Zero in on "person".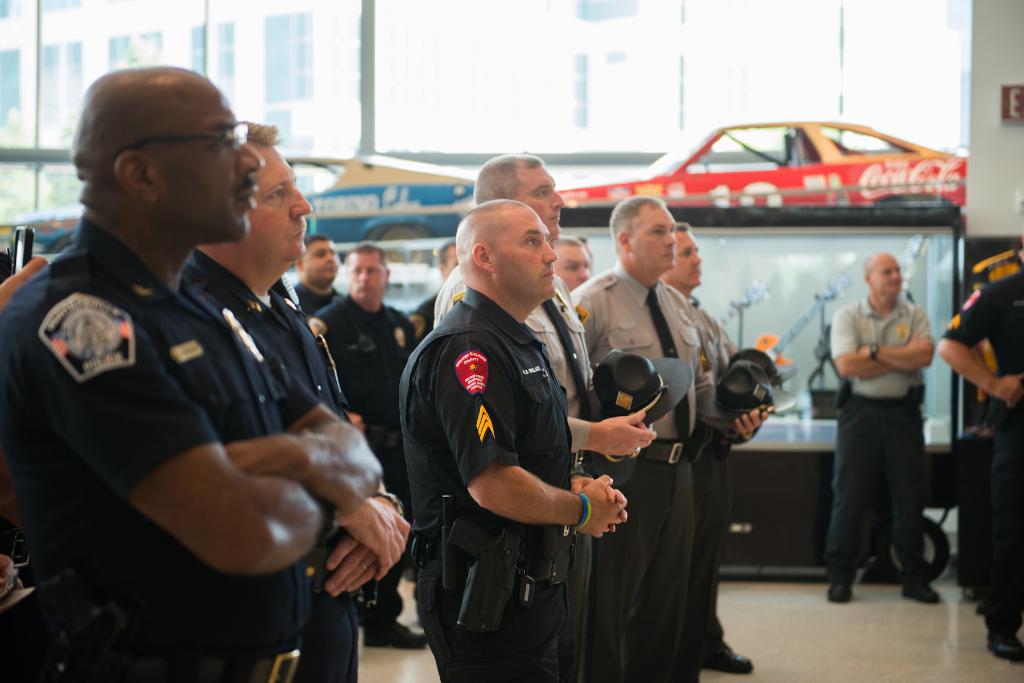
Zeroed in: x1=401, y1=199, x2=628, y2=682.
